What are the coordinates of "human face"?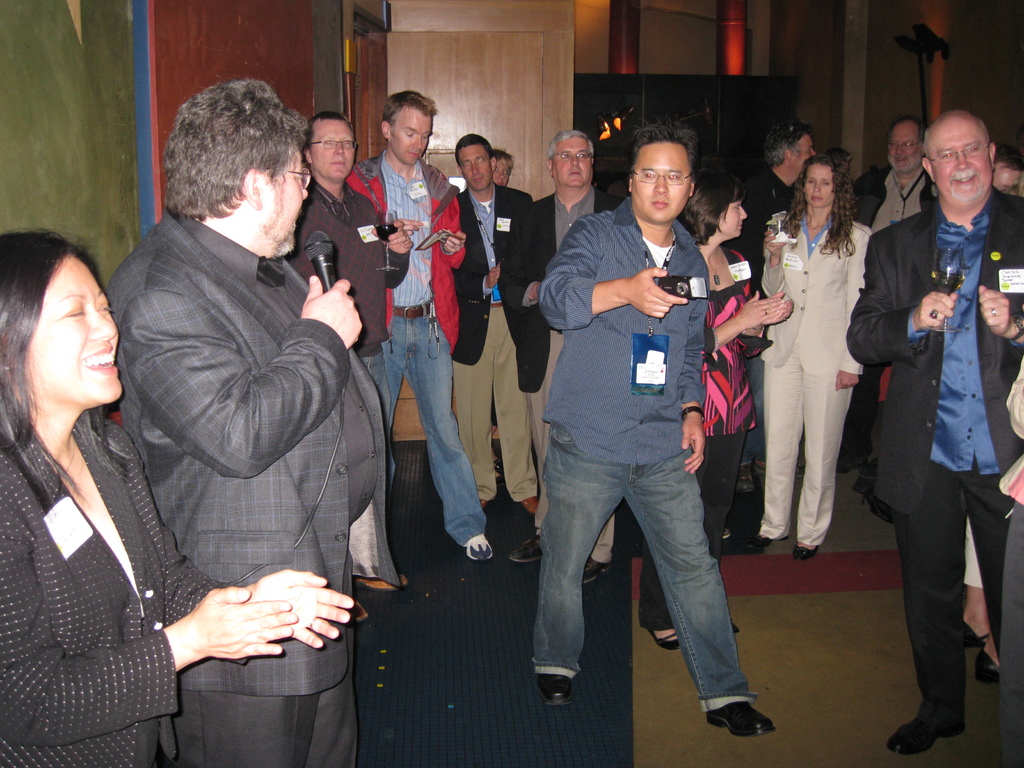
(890, 114, 909, 169).
